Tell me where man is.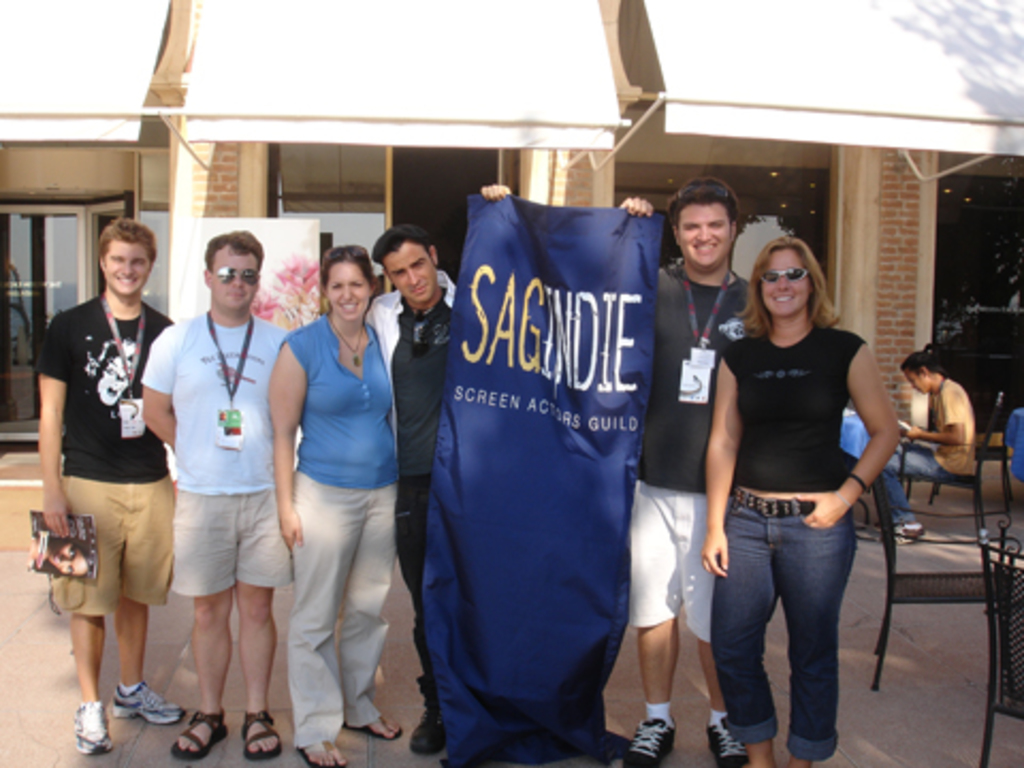
man is at (left=363, top=190, right=514, bottom=755).
